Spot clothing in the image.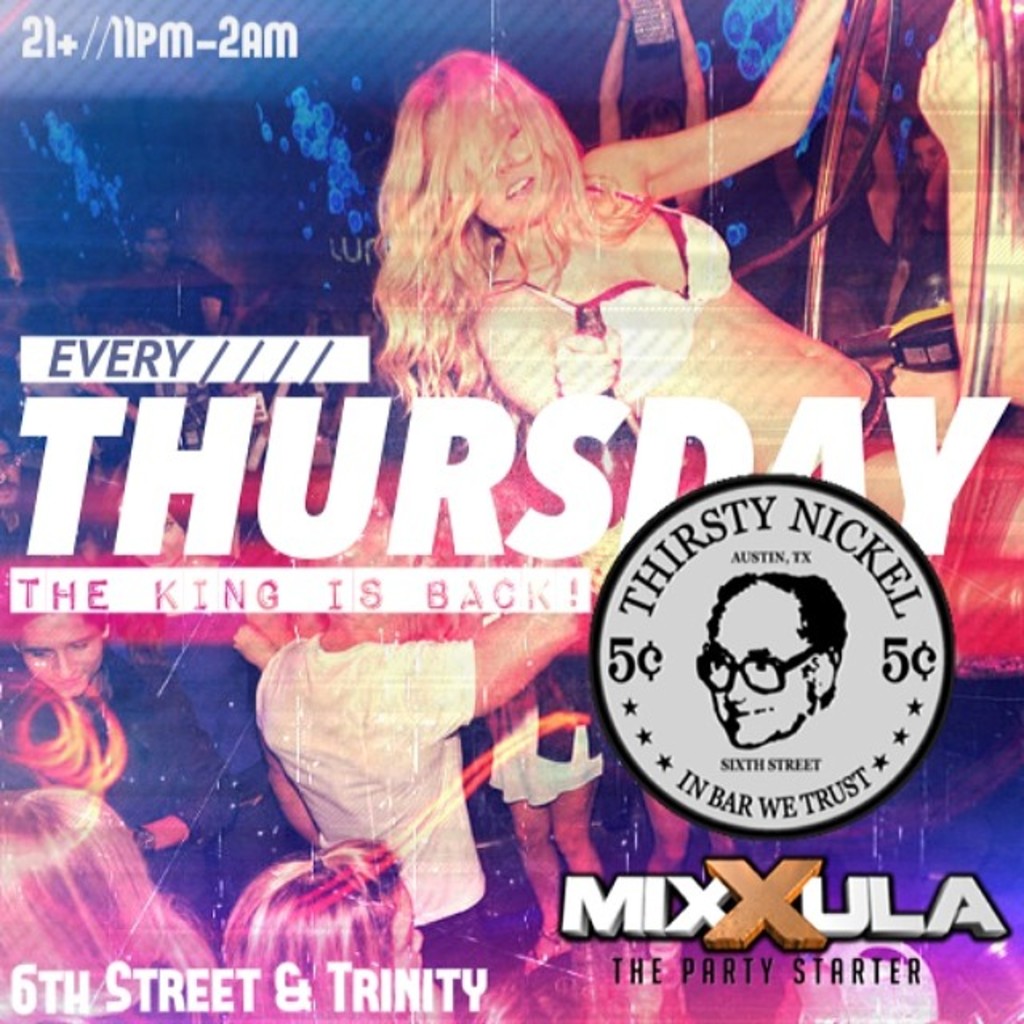
clothing found at 314/141/832/430.
